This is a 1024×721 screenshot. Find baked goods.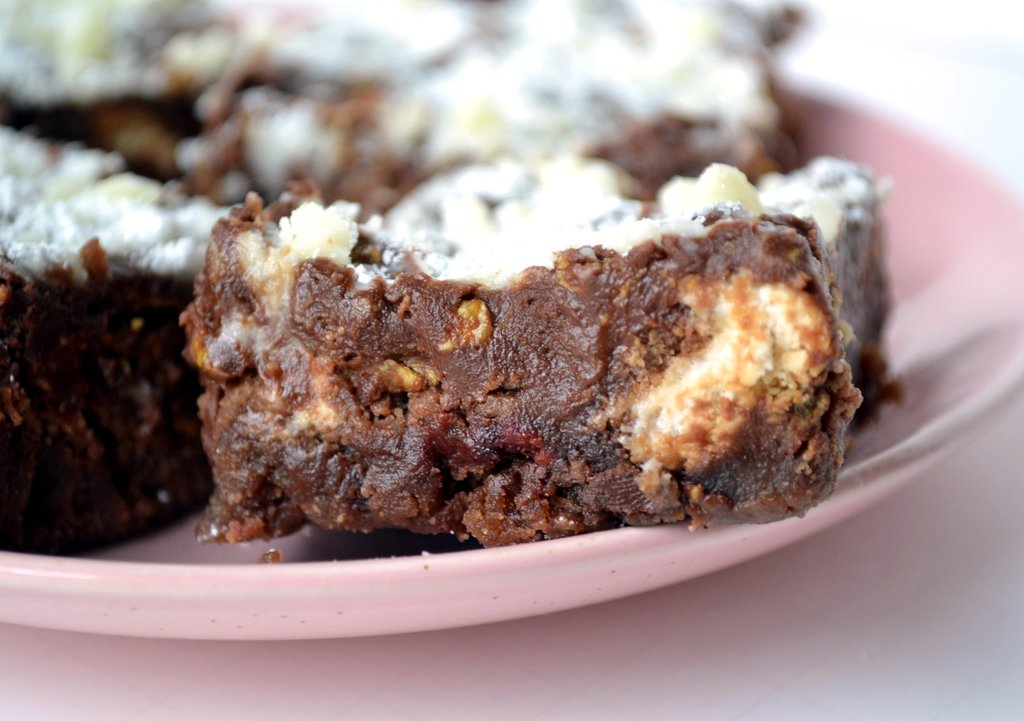
Bounding box: {"x1": 184, "y1": 163, "x2": 888, "y2": 576}.
